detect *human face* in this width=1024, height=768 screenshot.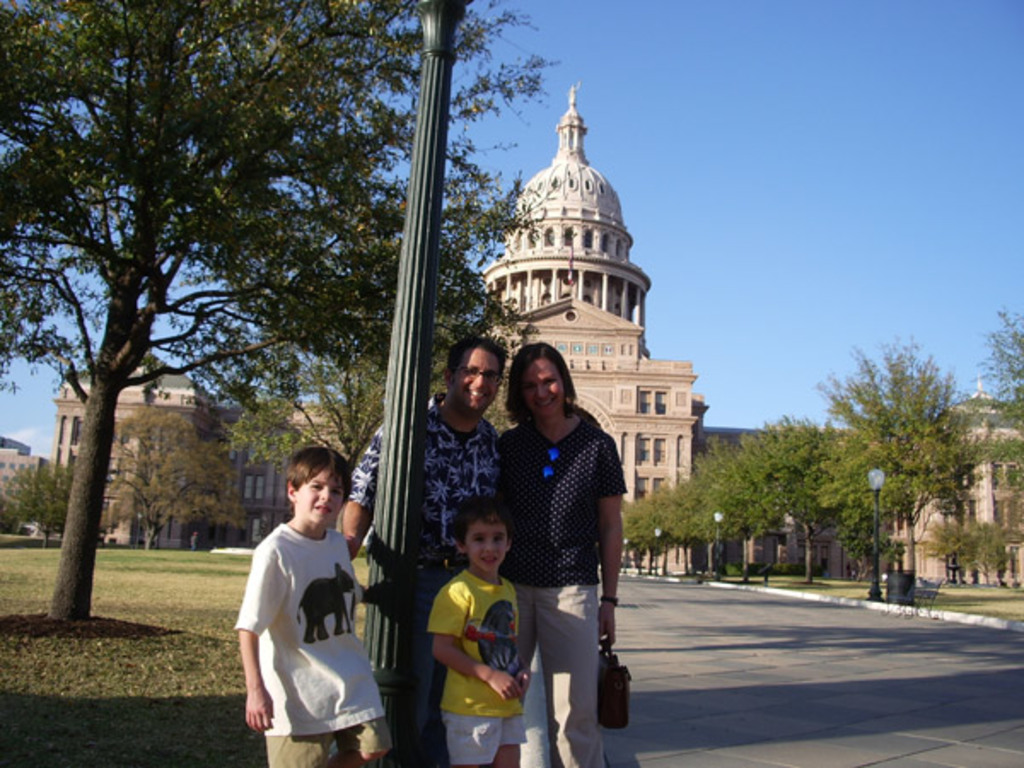
Detection: locate(466, 335, 500, 413).
